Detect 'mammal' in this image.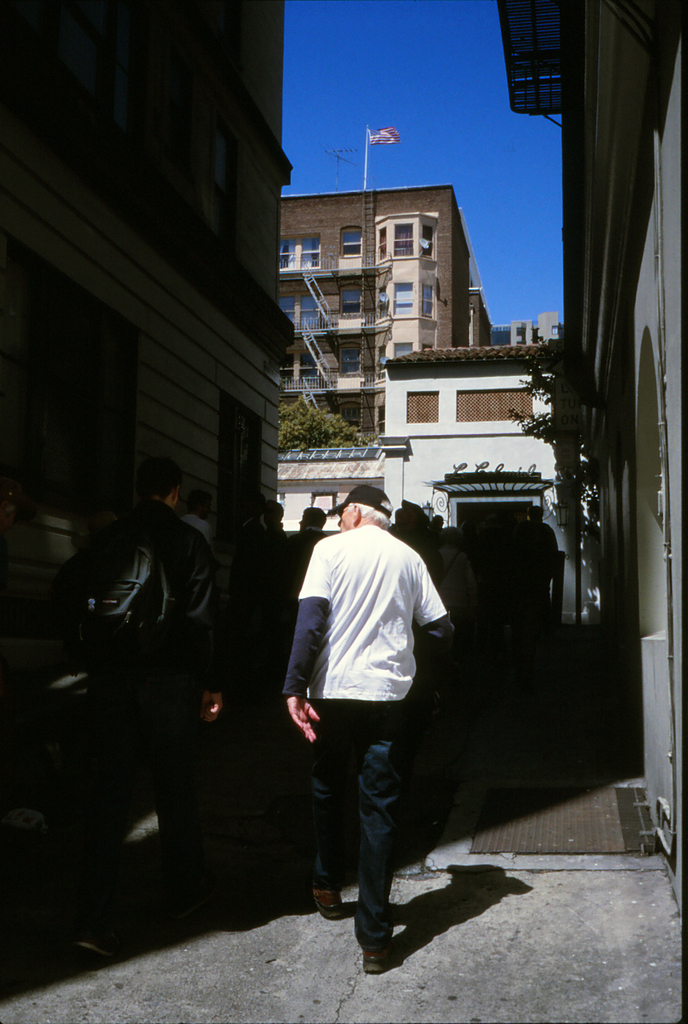
Detection: 293/421/491/980.
